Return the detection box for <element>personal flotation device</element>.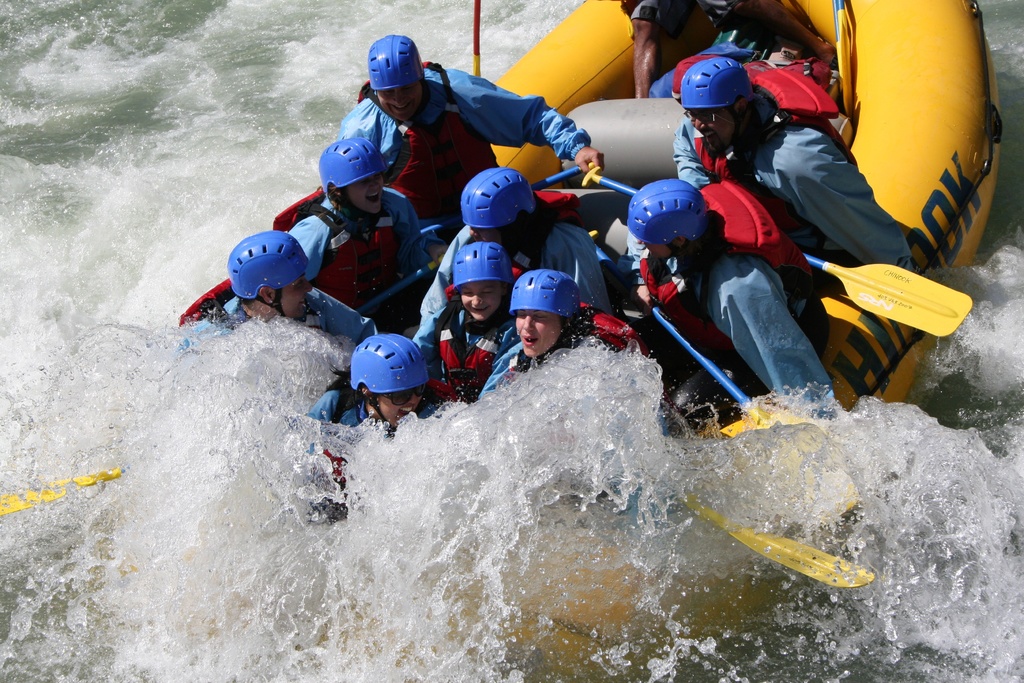
[left=476, top=185, right=598, bottom=278].
